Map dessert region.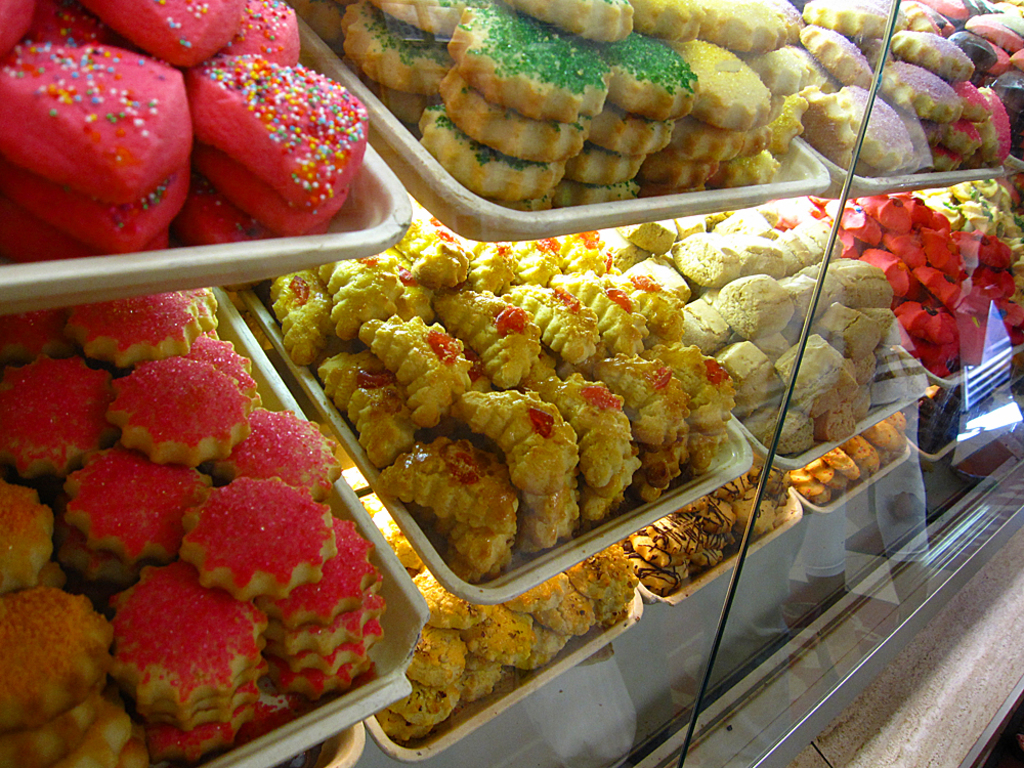
Mapped to 723,146,779,188.
